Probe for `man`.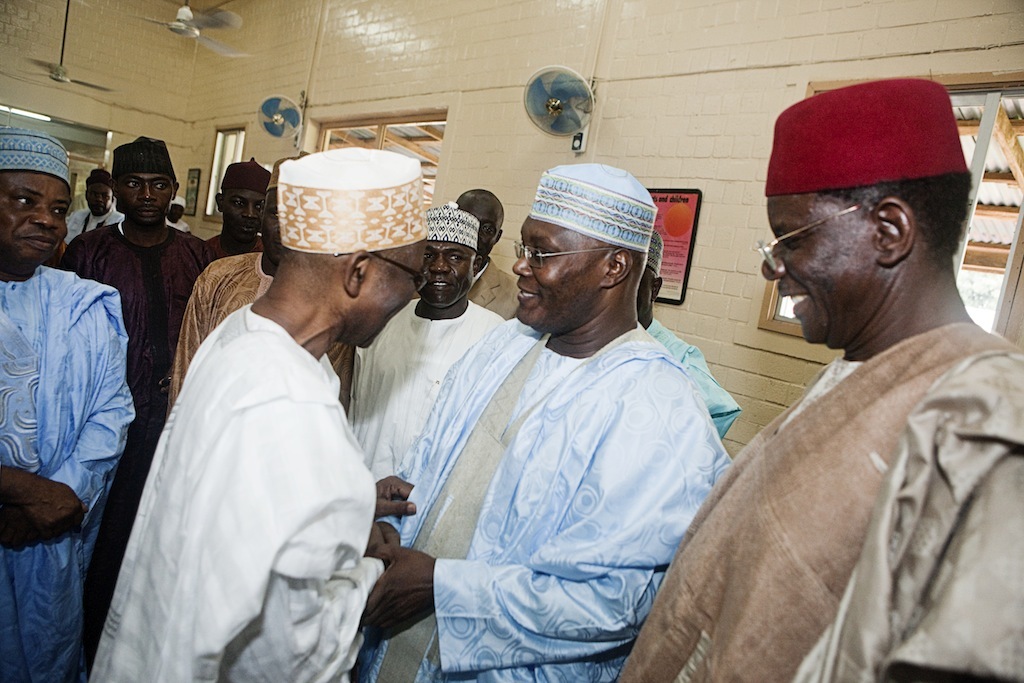
Probe result: 64:131:221:631.
